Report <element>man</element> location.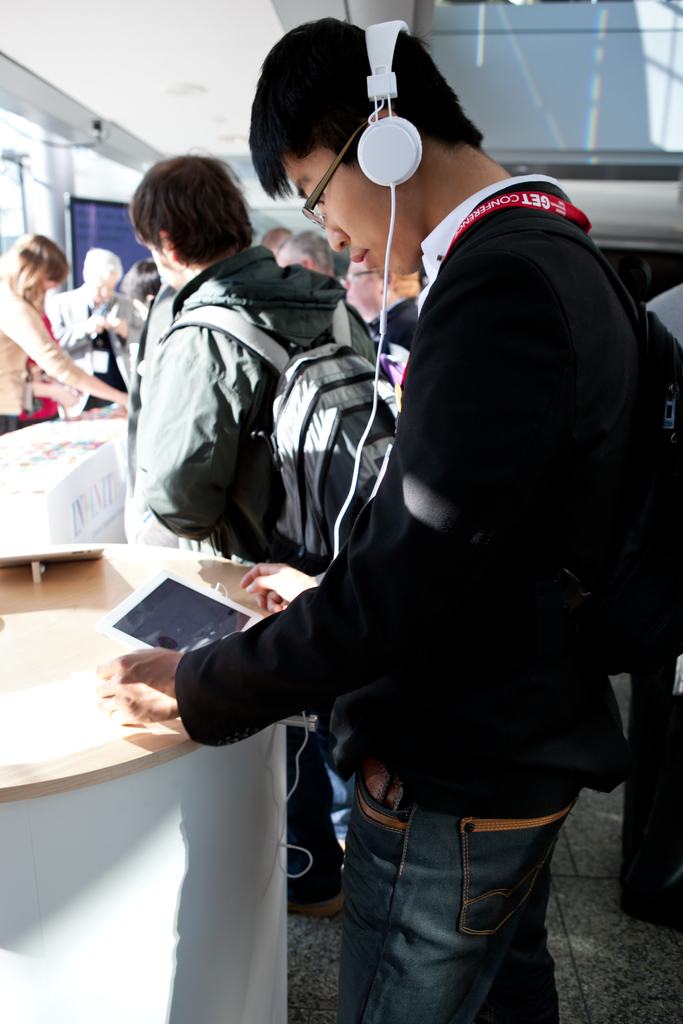
Report: (274, 228, 374, 356).
